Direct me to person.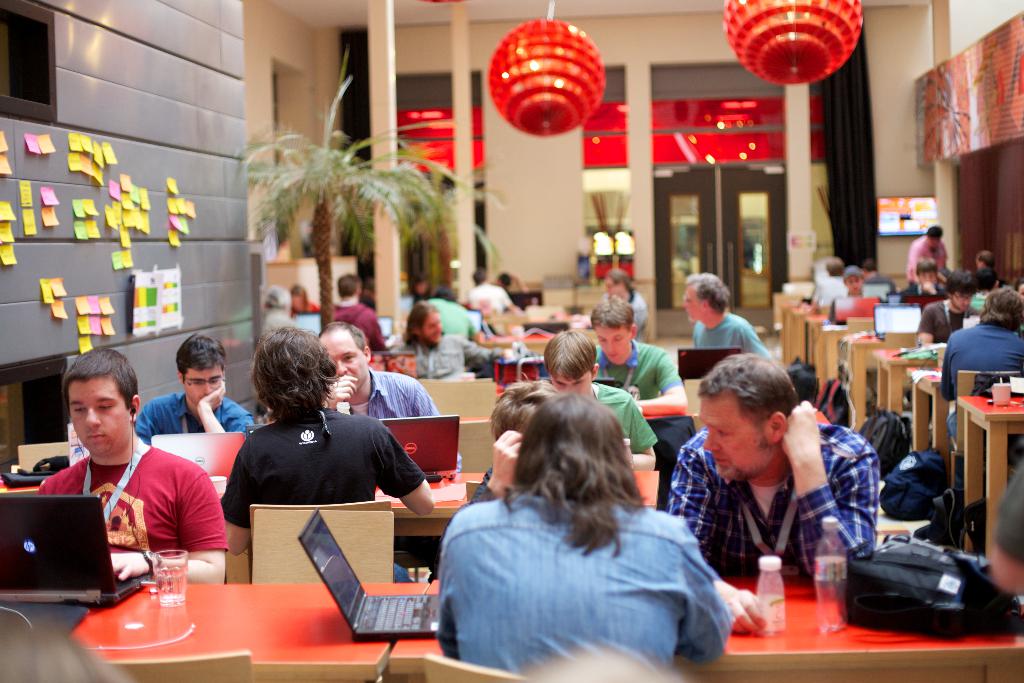
Direction: 680, 268, 774, 366.
